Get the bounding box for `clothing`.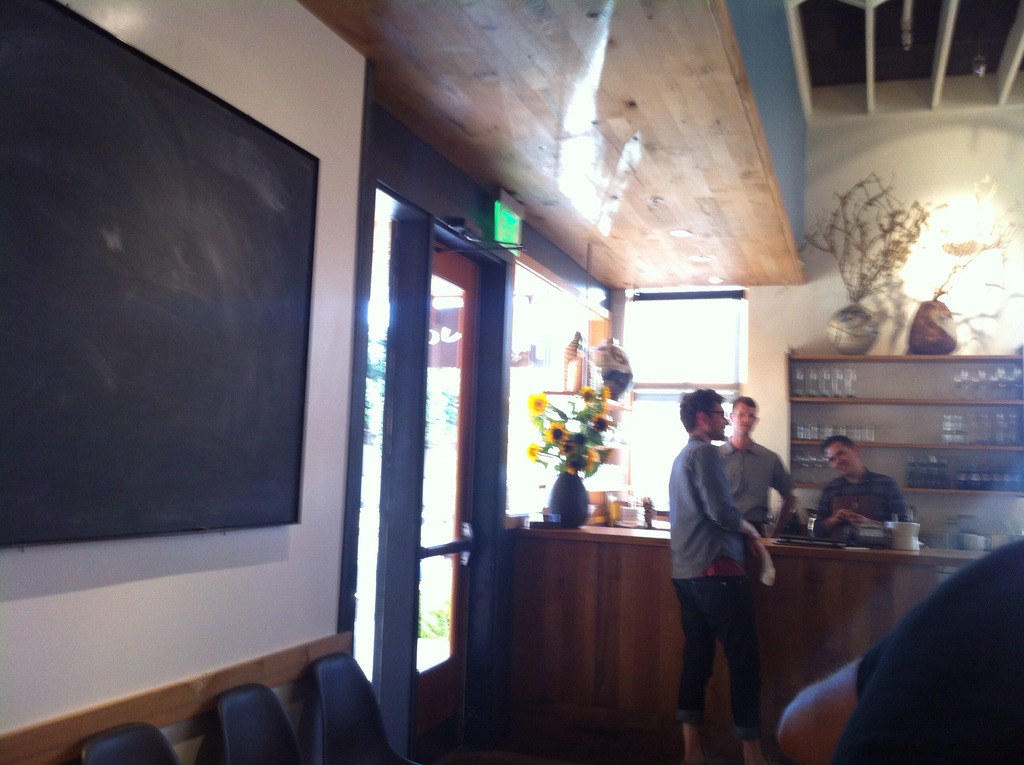
716:430:796:540.
